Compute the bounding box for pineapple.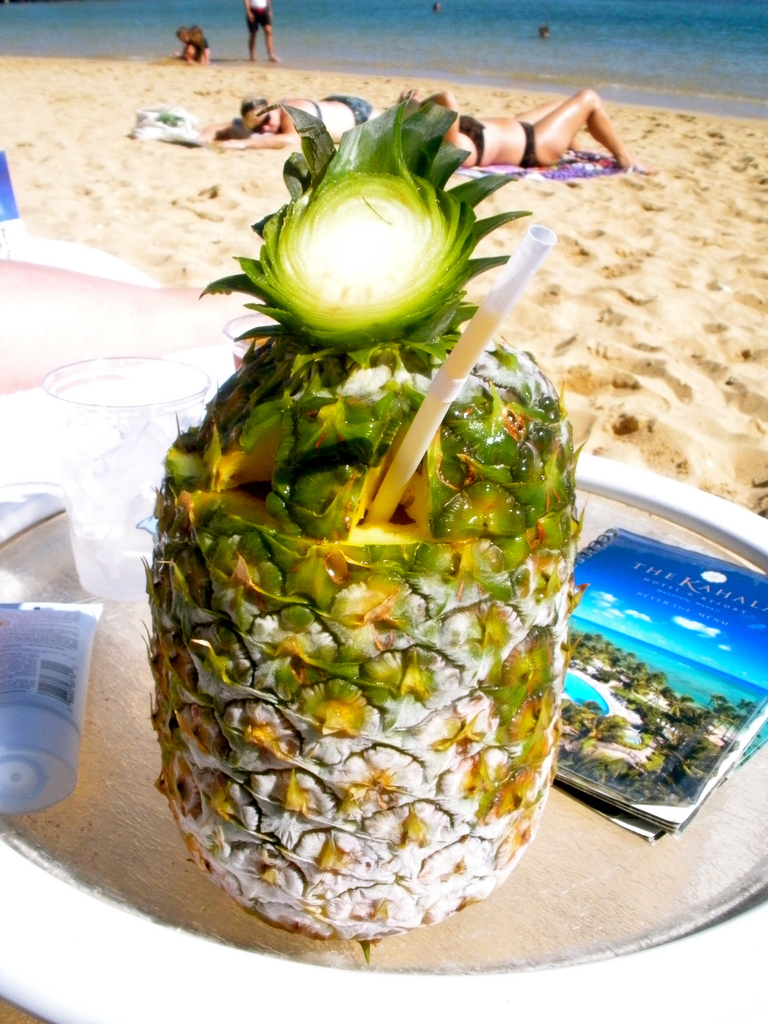
select_region(152, 93, 588, 960).
